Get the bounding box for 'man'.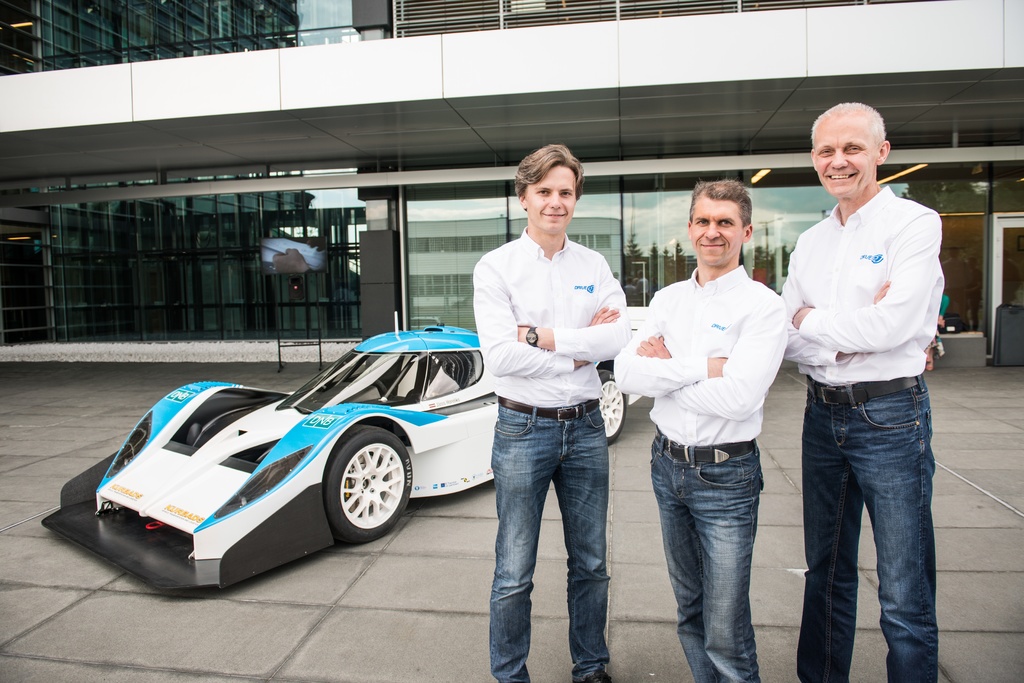
left=778, top=100, right=948, bottom=682.
